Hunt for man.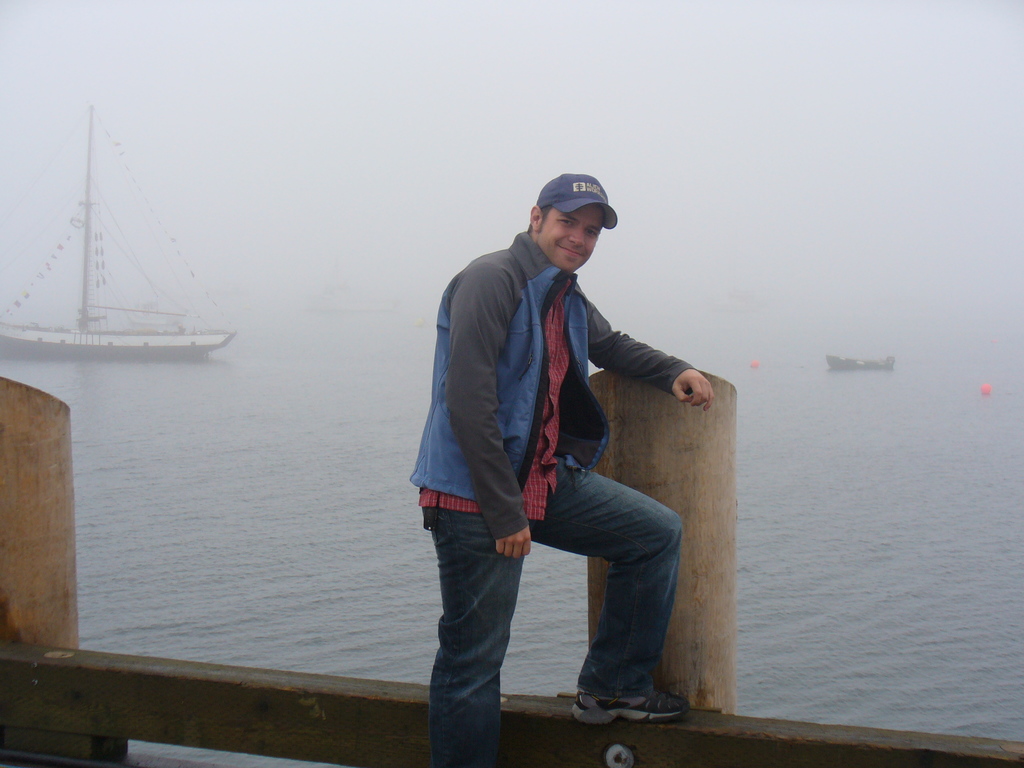
Hunted down at [410,175,716,767].
